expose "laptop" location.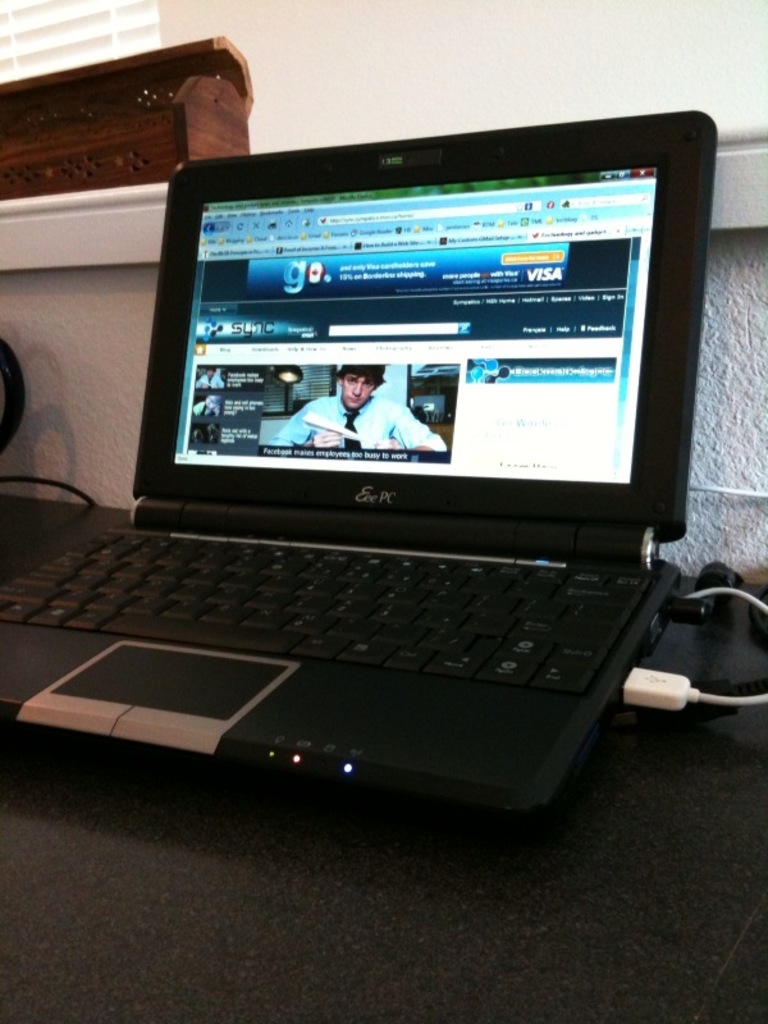
Exposed at (x1=0, y1=136, x2=744, y2=828).
